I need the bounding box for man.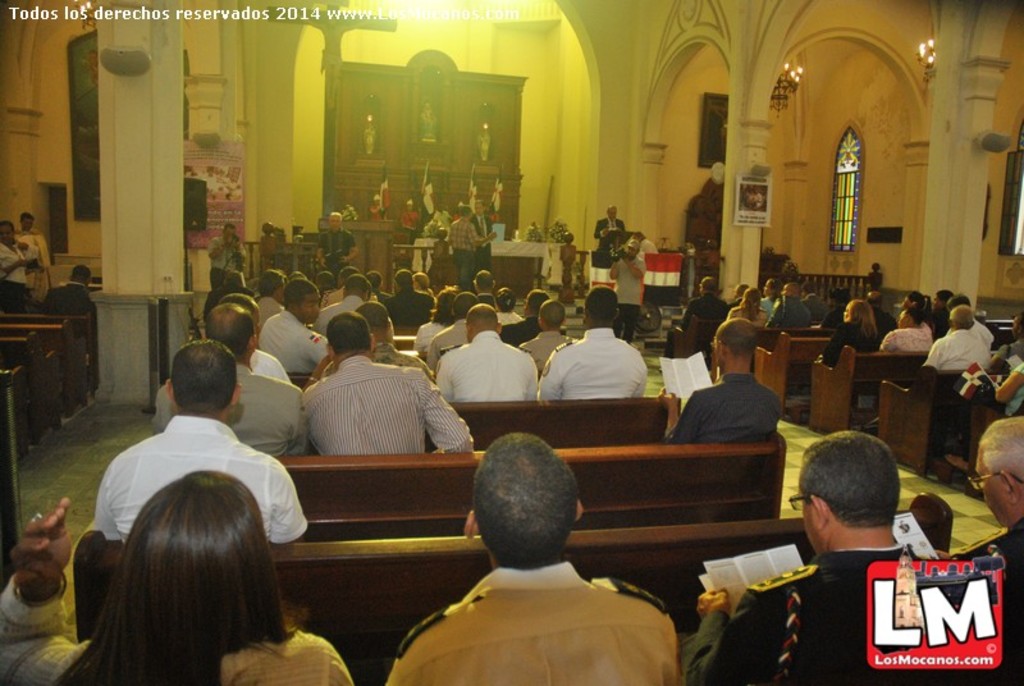
Here it is: left=923, top=299, right=992, bottom=374.
